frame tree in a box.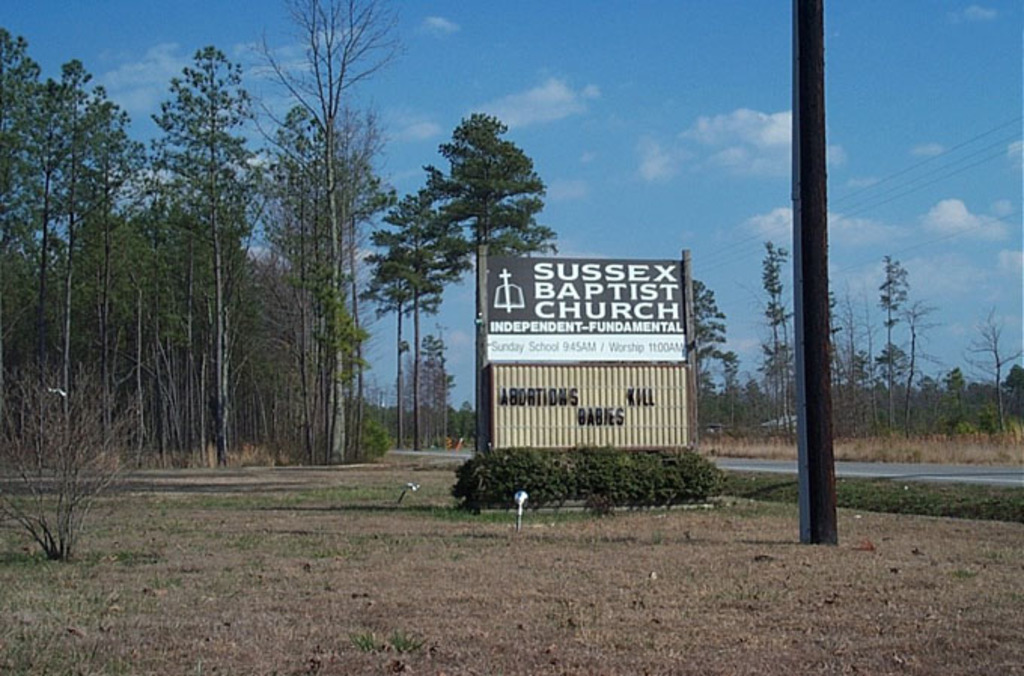
<box>953,298,1018,438</box>.
